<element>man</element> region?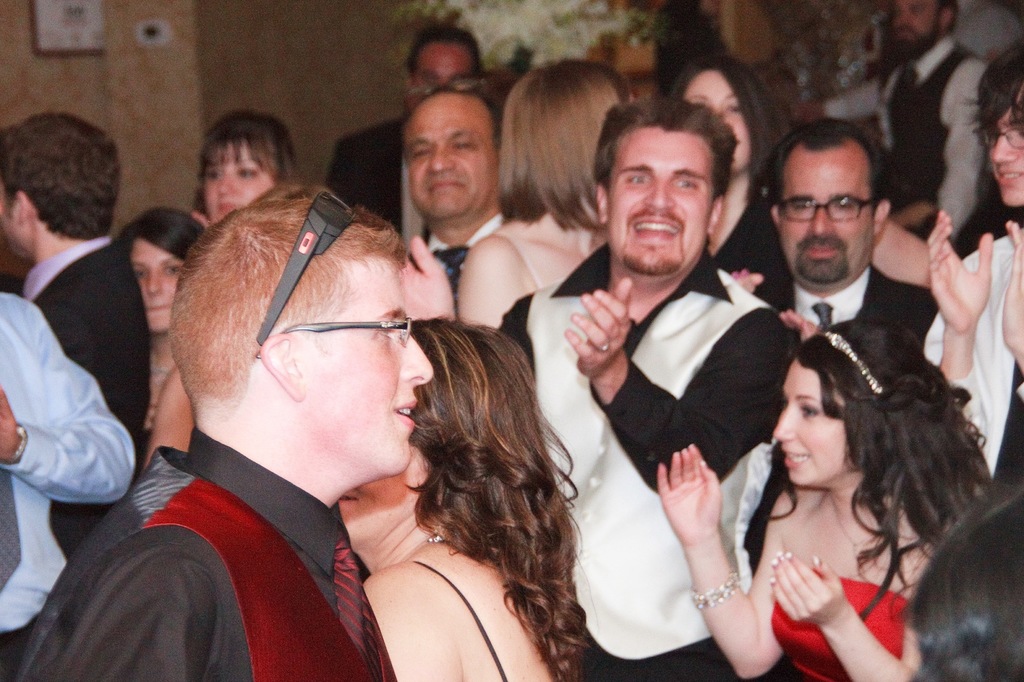
[left=871, top=0, right=990, bottom=251]
